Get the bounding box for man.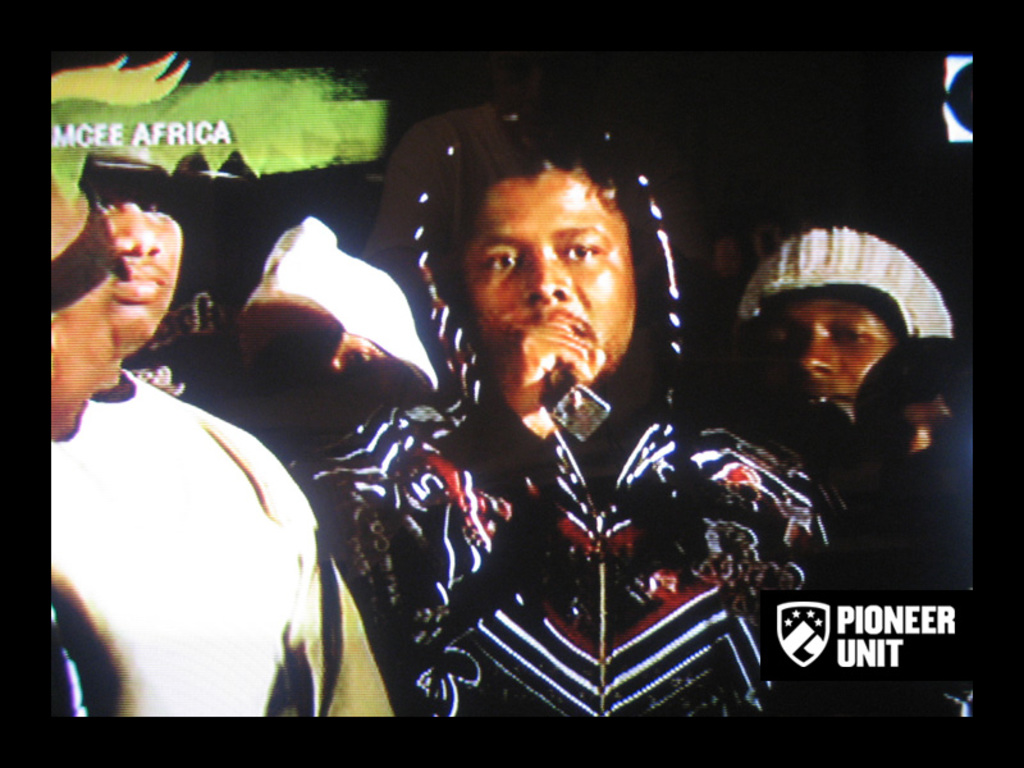
(40,161,346,714).
